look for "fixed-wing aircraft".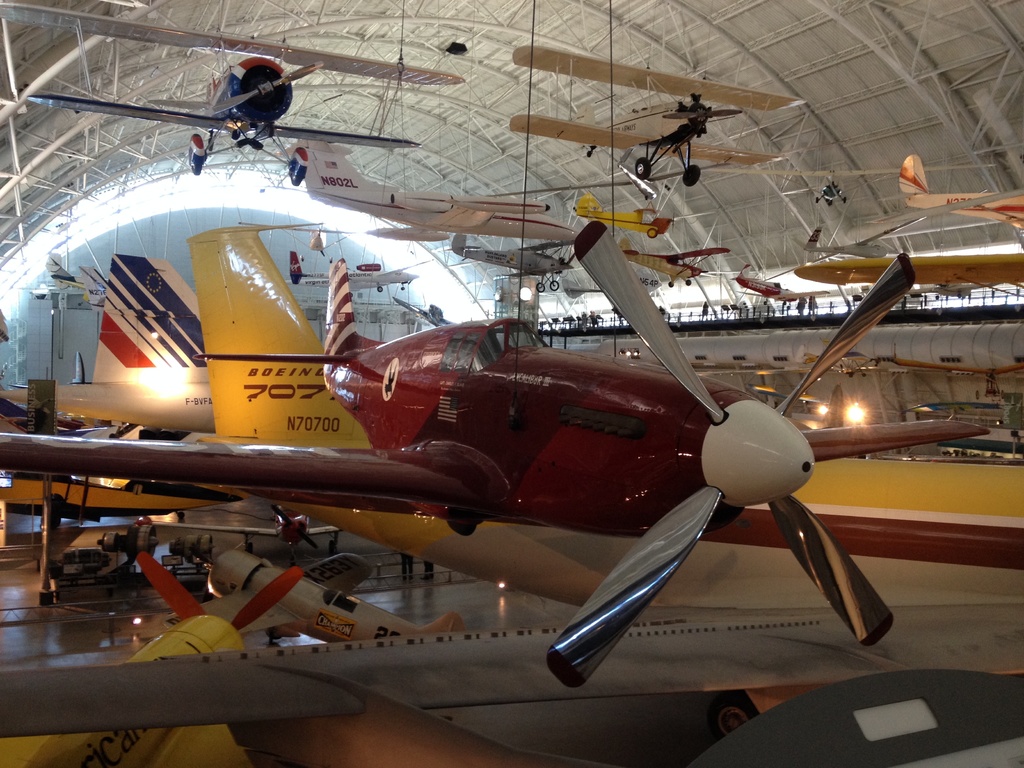
Found: bbox=(288, 254, 429, 296).
